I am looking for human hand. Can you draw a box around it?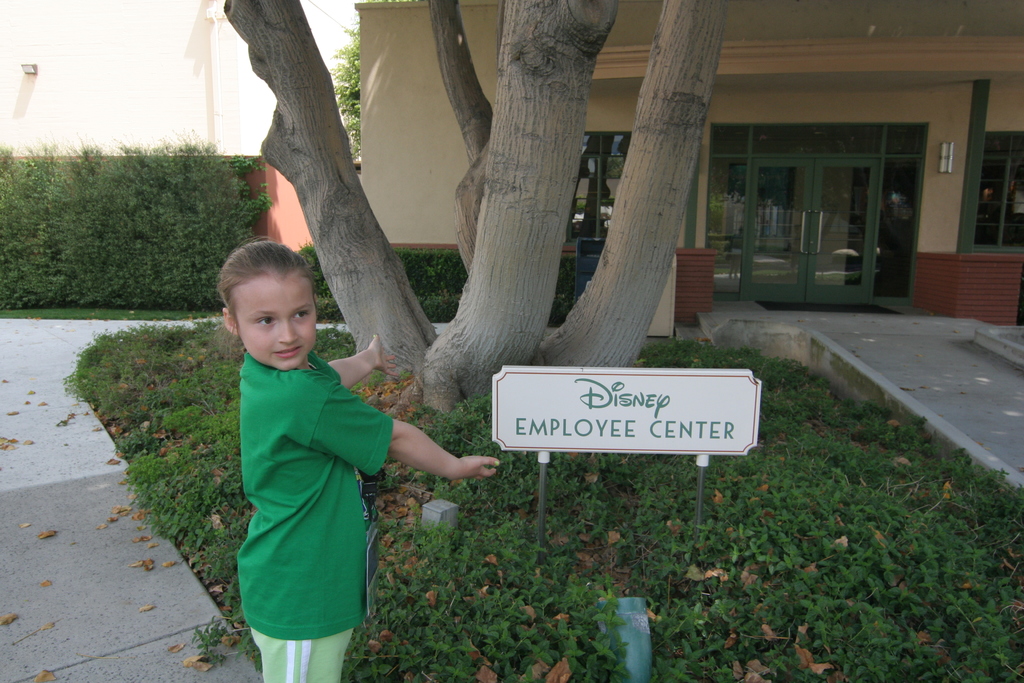
Sure, the bounding box is bbox(367, 334, 399, 379).
